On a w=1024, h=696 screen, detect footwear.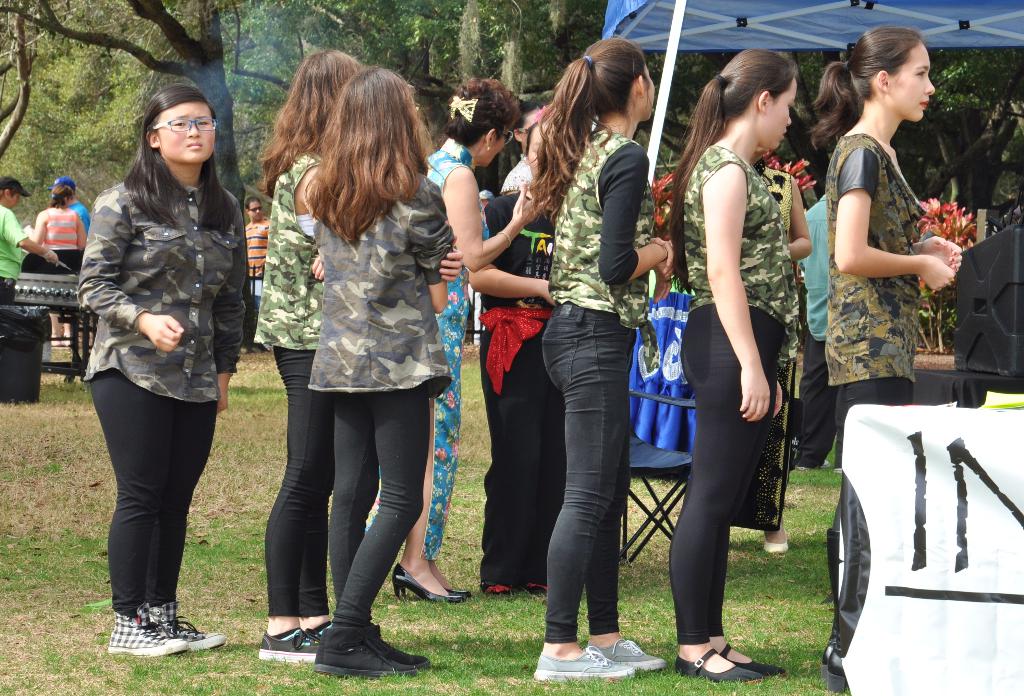
714/640/779/678.
